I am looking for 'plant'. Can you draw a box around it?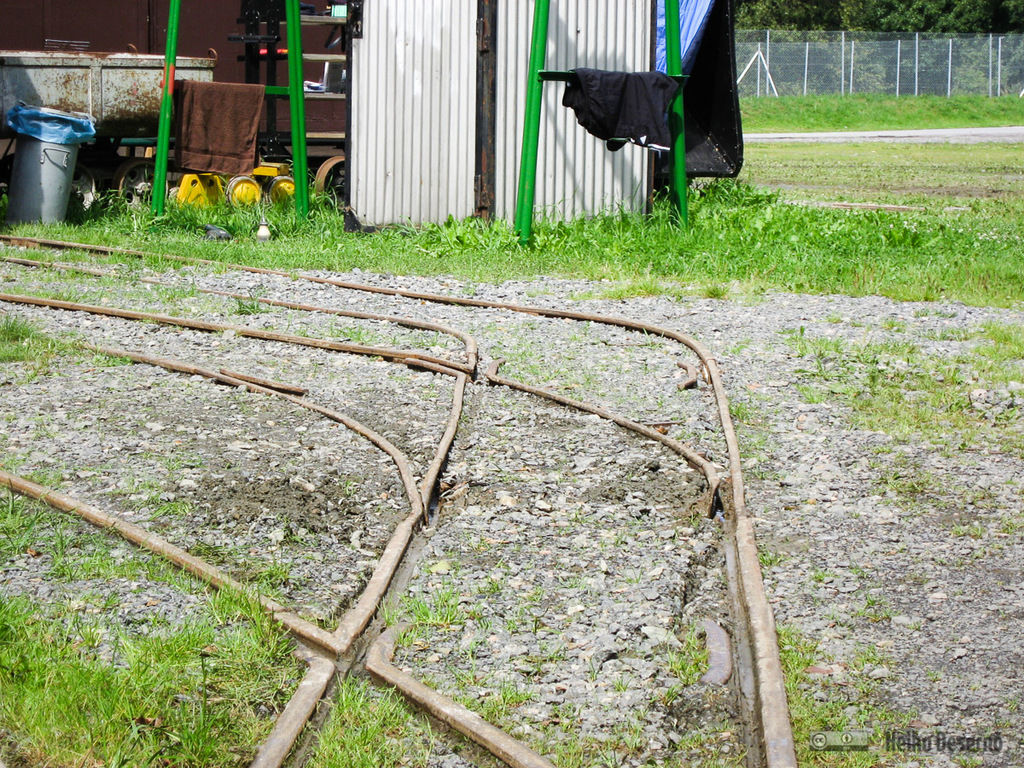
Sure, the bounding box is 741 427 771 457.
